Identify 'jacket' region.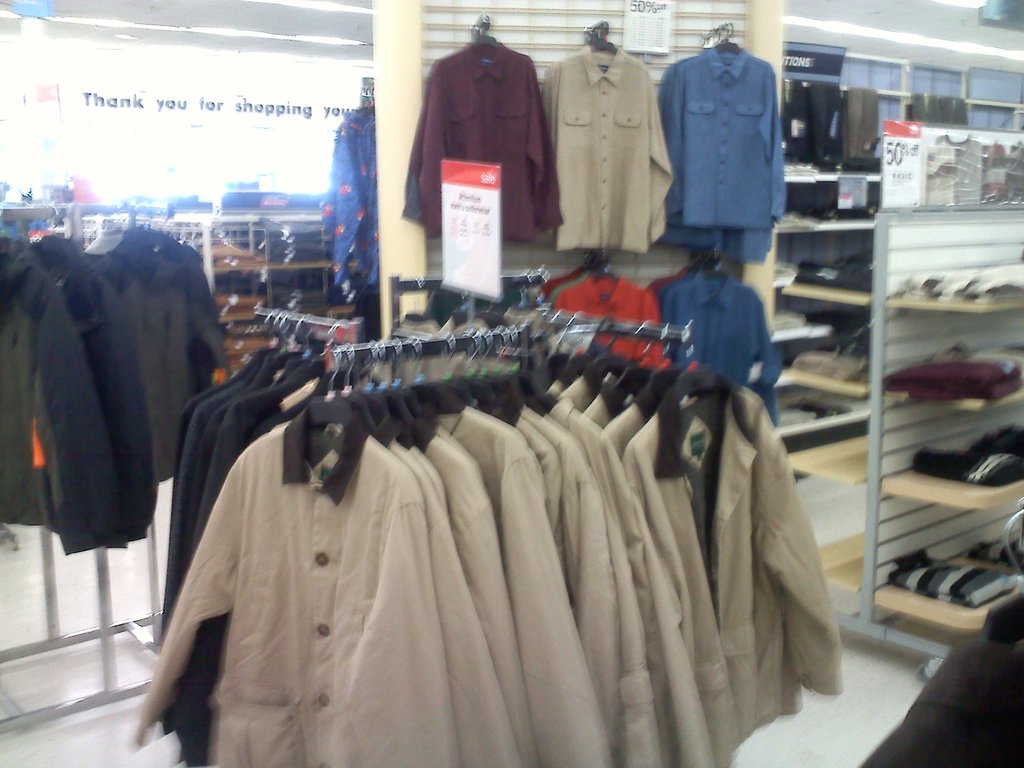
Region: [393, 44, 571, 273].
